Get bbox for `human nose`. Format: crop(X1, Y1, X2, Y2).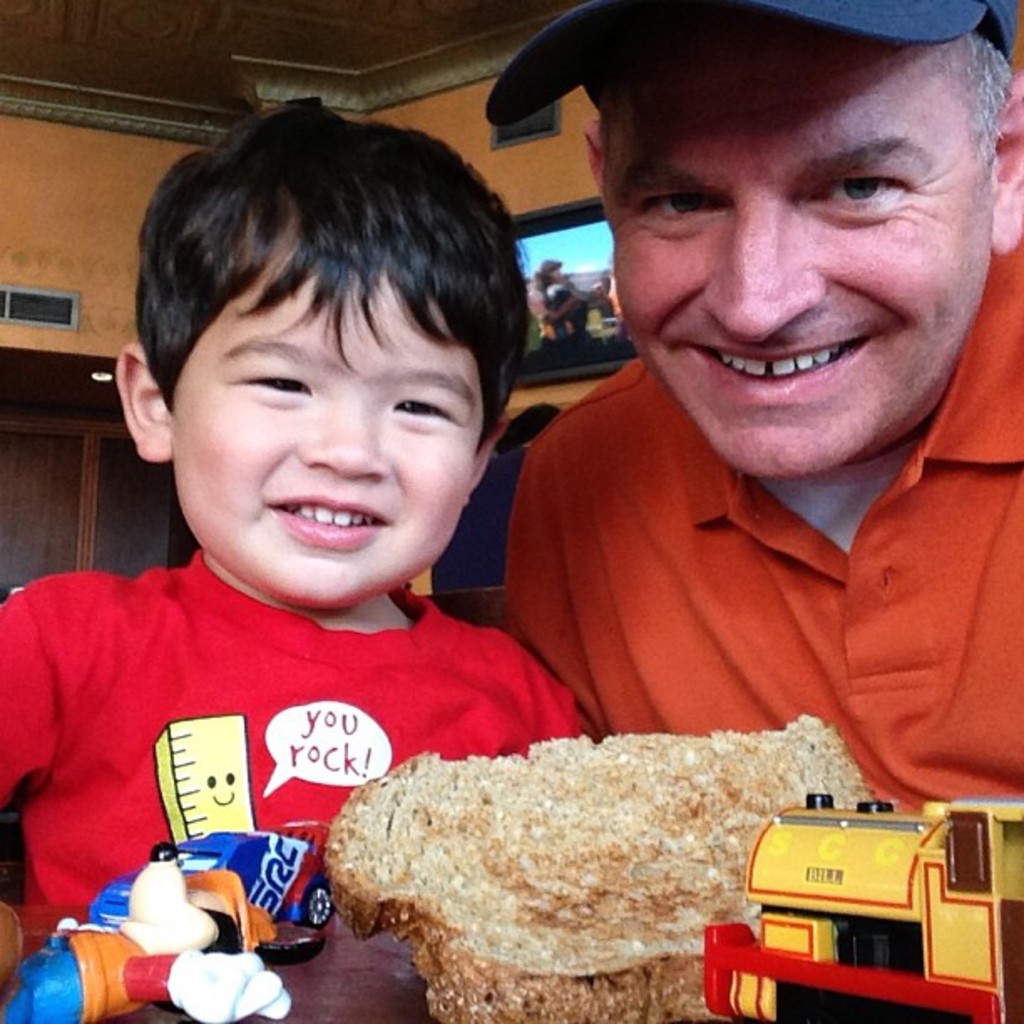
crop(294, 400, 393, 482).
